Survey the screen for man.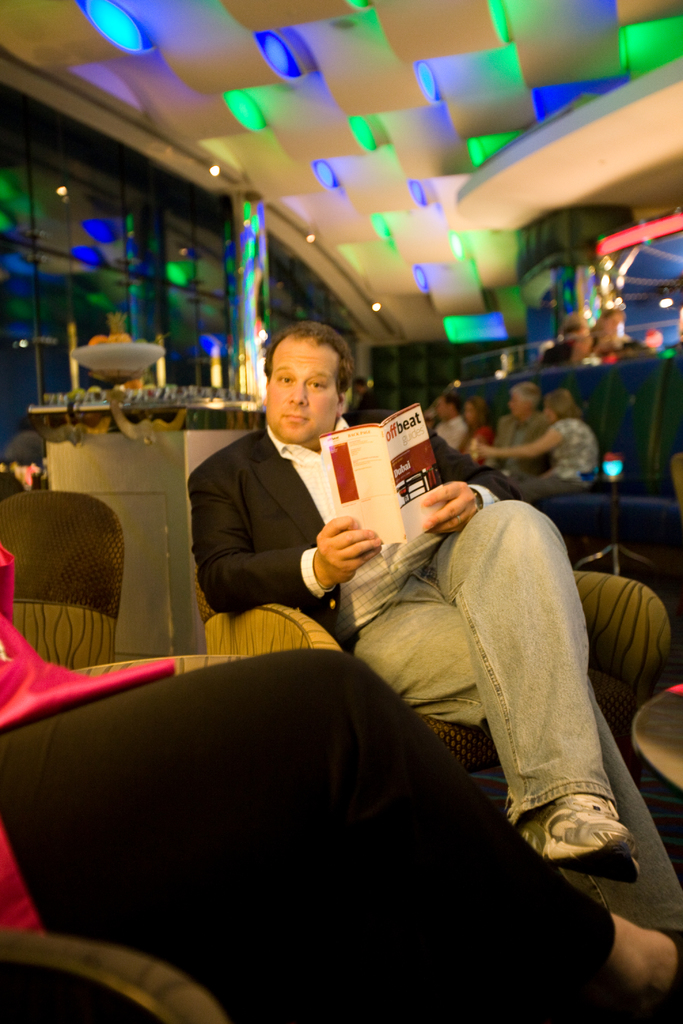
Survey found: left=184, top=314, right=639, bottom=883.
